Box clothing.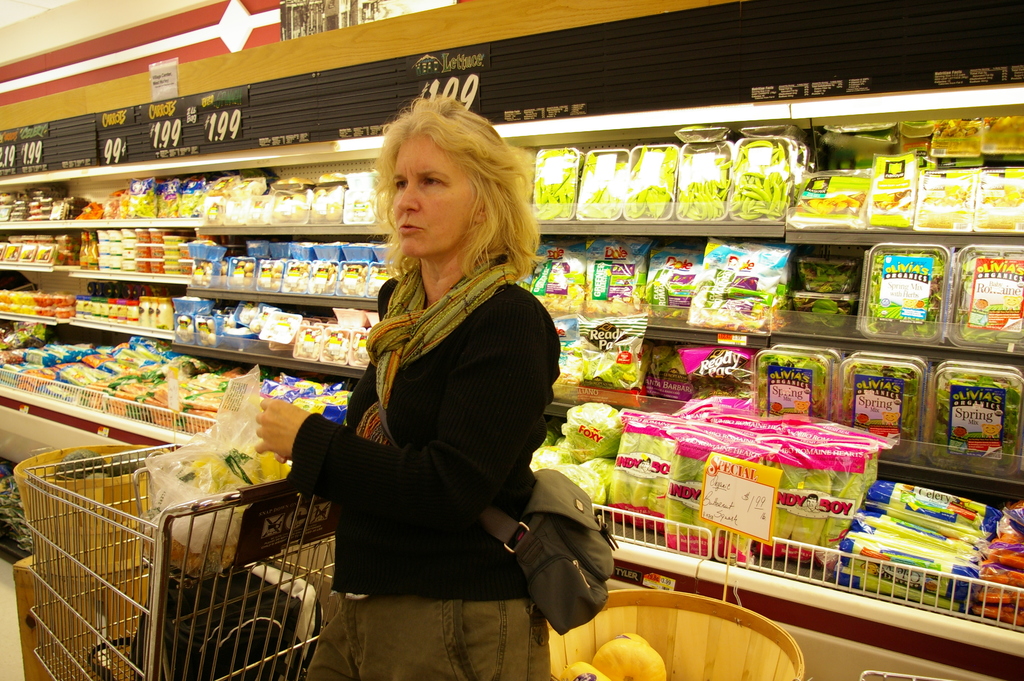
select_region(310, 191, 578, 651).
